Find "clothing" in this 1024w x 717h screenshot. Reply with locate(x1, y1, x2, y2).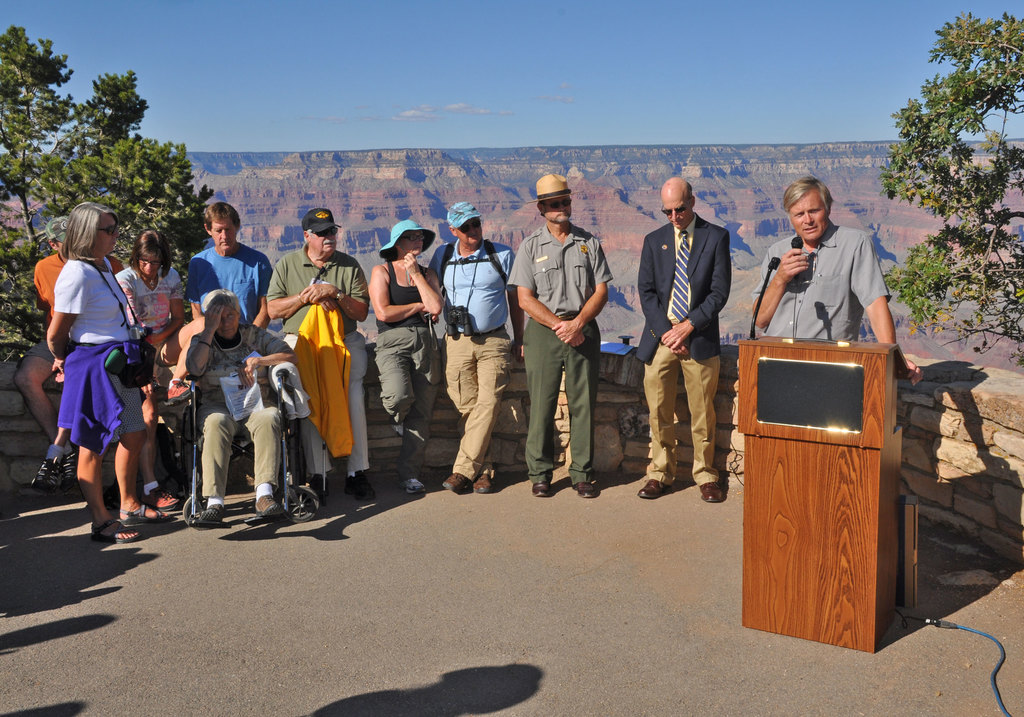
locate(637, 212, 730, 479).
